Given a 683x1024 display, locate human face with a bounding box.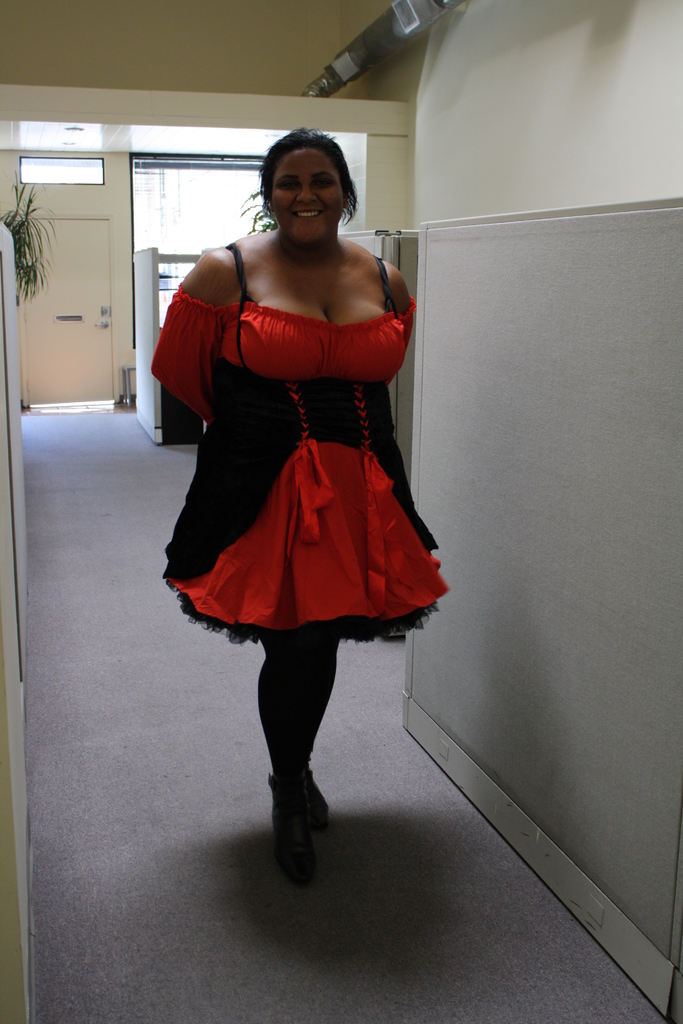
Located: <box>271,139,348,235</box>.
